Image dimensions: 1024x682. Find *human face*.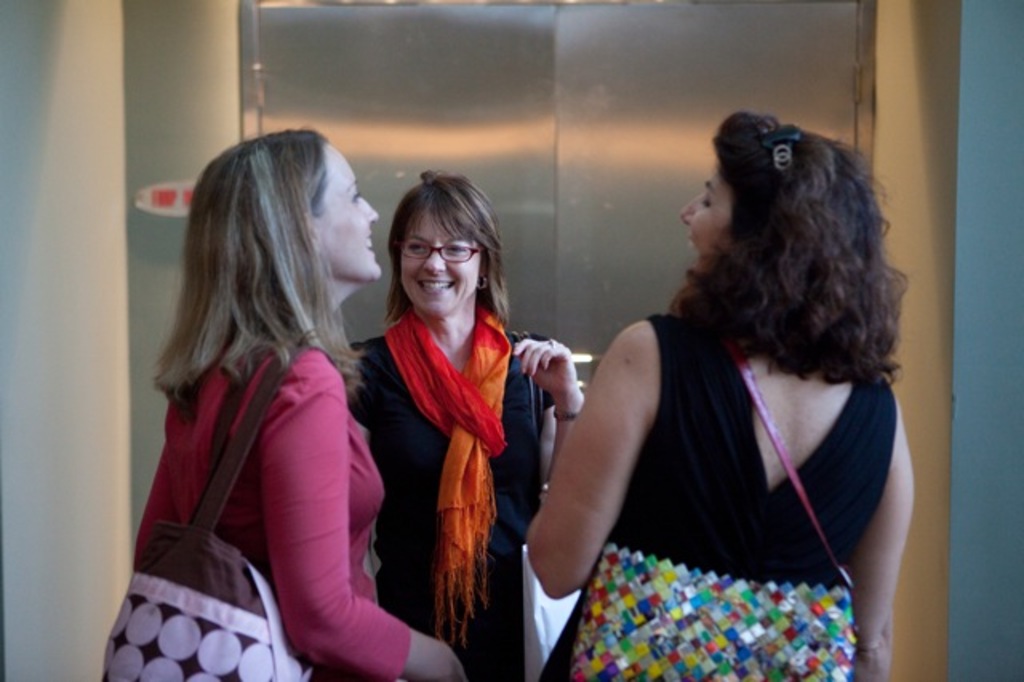
Rect(326, 147, 381, 282).
